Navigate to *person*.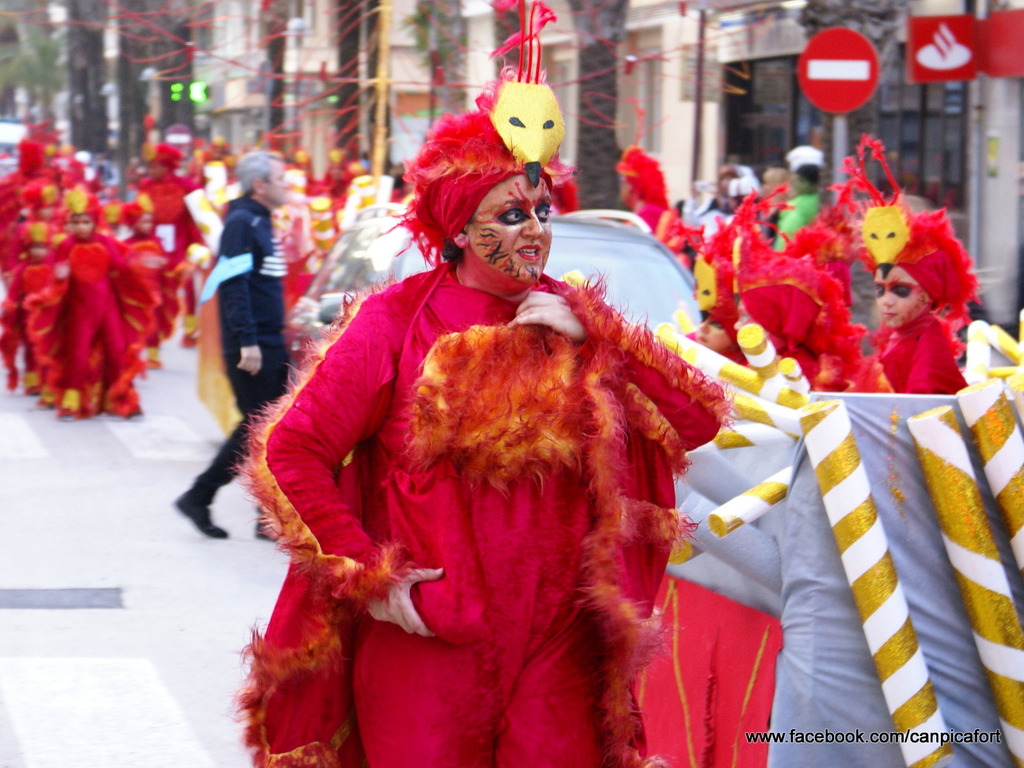
Navigation target: rect(776, 150, 818, 249).
